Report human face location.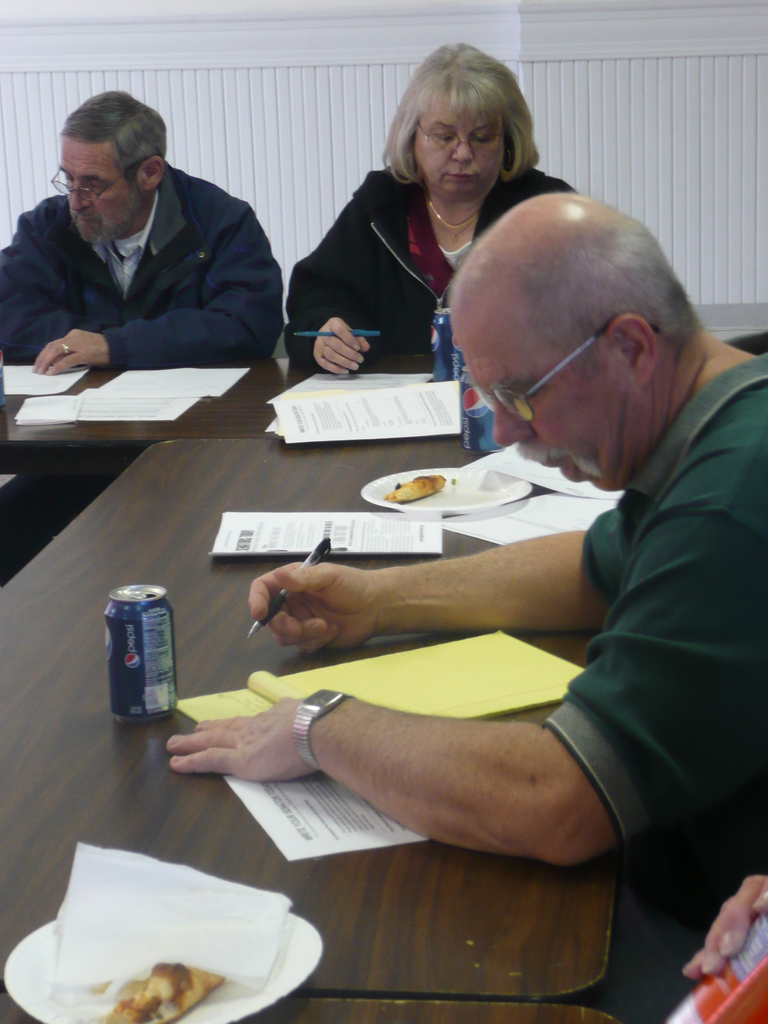
Report: l=484, t=337, r=616, b=479.
